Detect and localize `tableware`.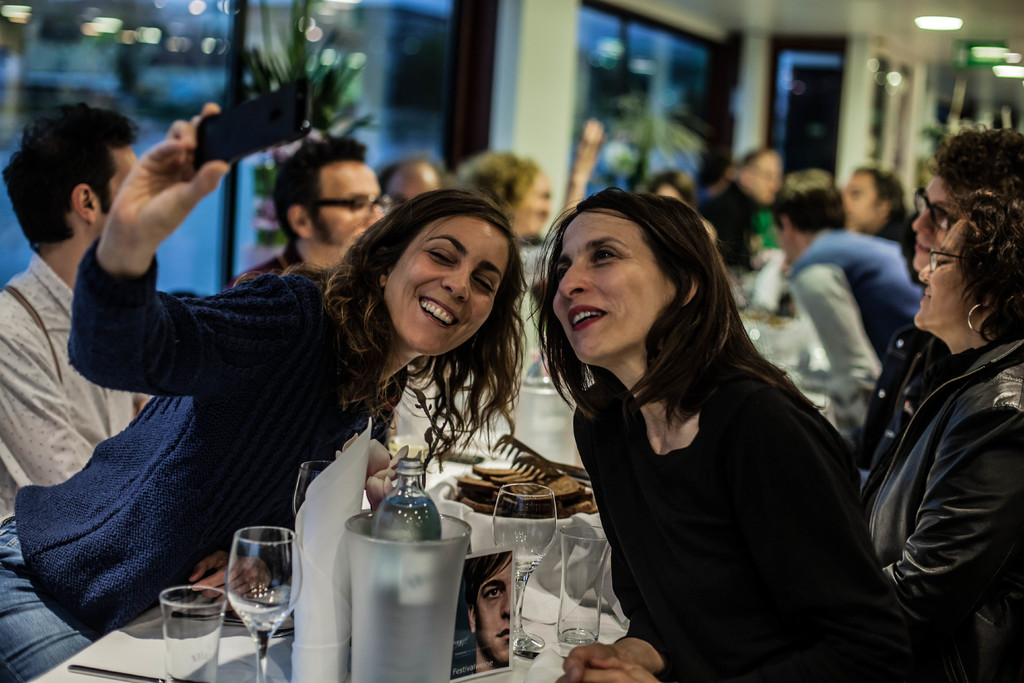
Localized at detection(290, 450, 335, 514).
